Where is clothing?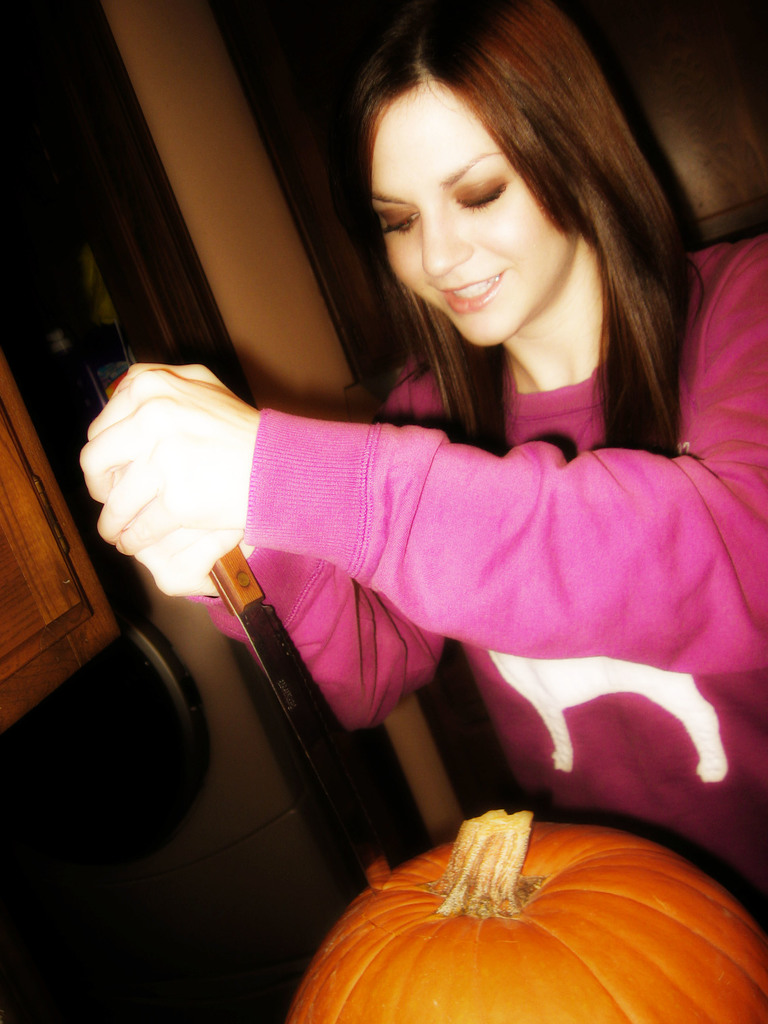
select_region(140, 196, 728, 904).
